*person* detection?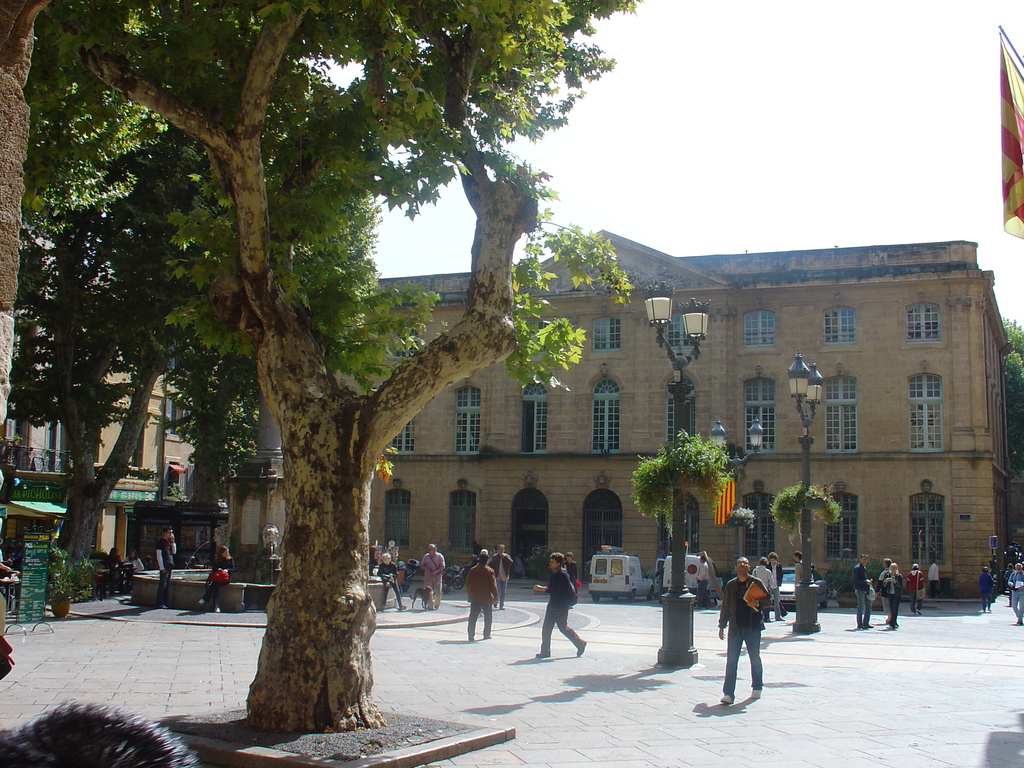
x1=749 y1=557 x2=776 y2=623
